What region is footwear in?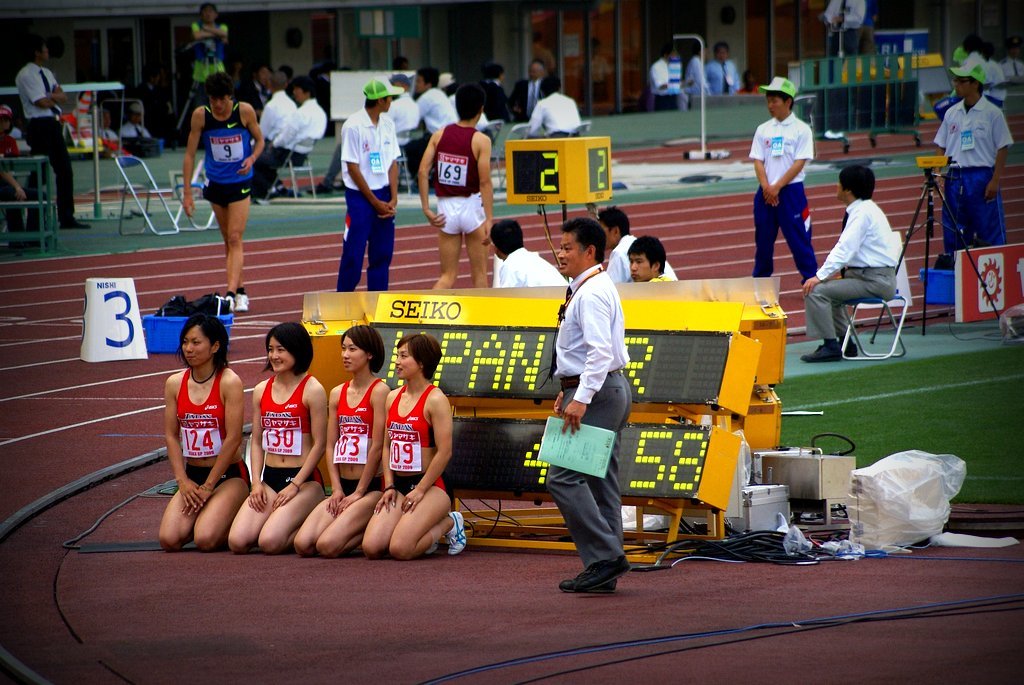
<box>451,511,464,553</box>.
